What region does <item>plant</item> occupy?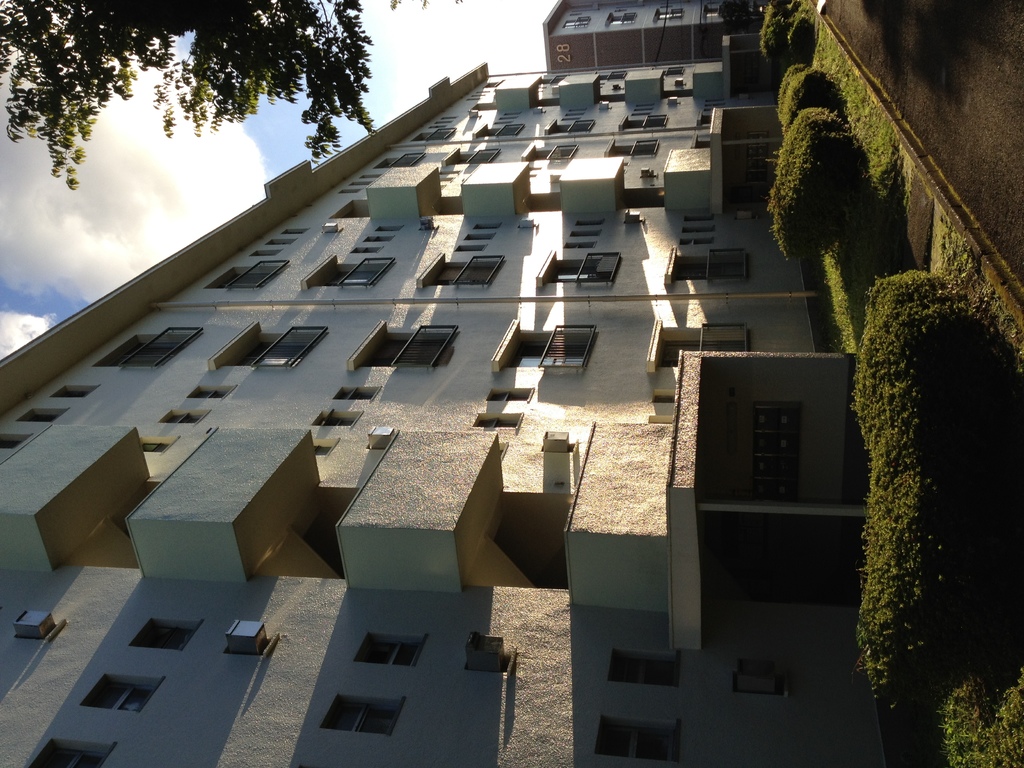
<region>928, 669, 1023, 767</region>.
